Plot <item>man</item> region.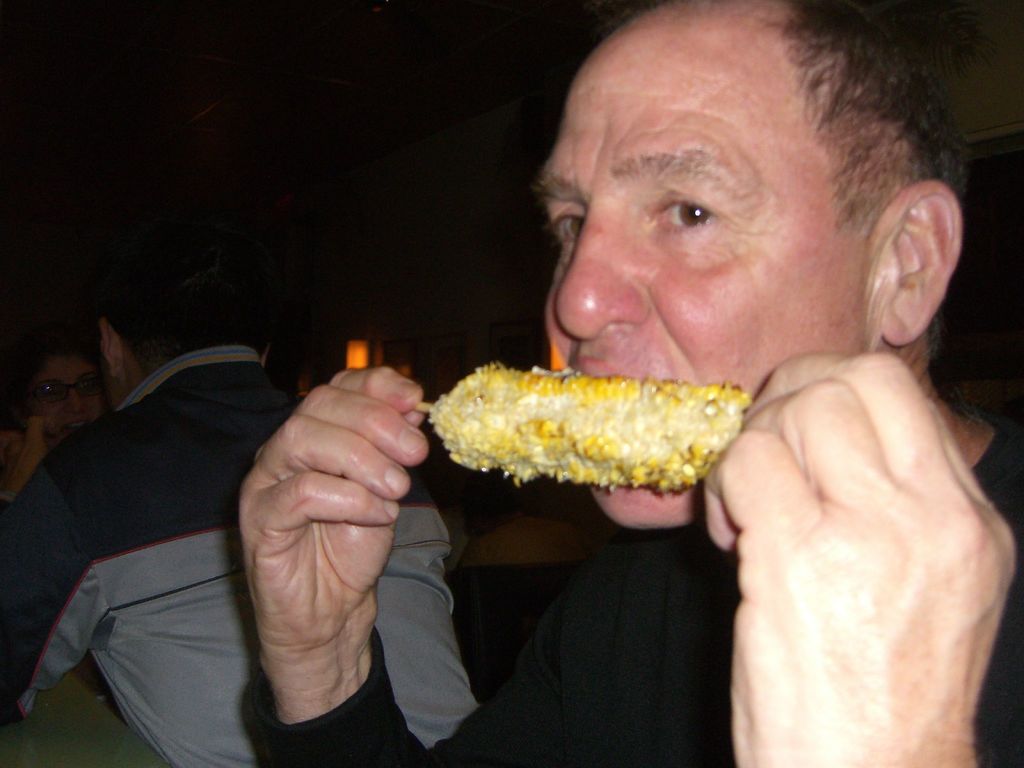
Plotted at (x1=235, y1=1, x2=1019, y2=767).
